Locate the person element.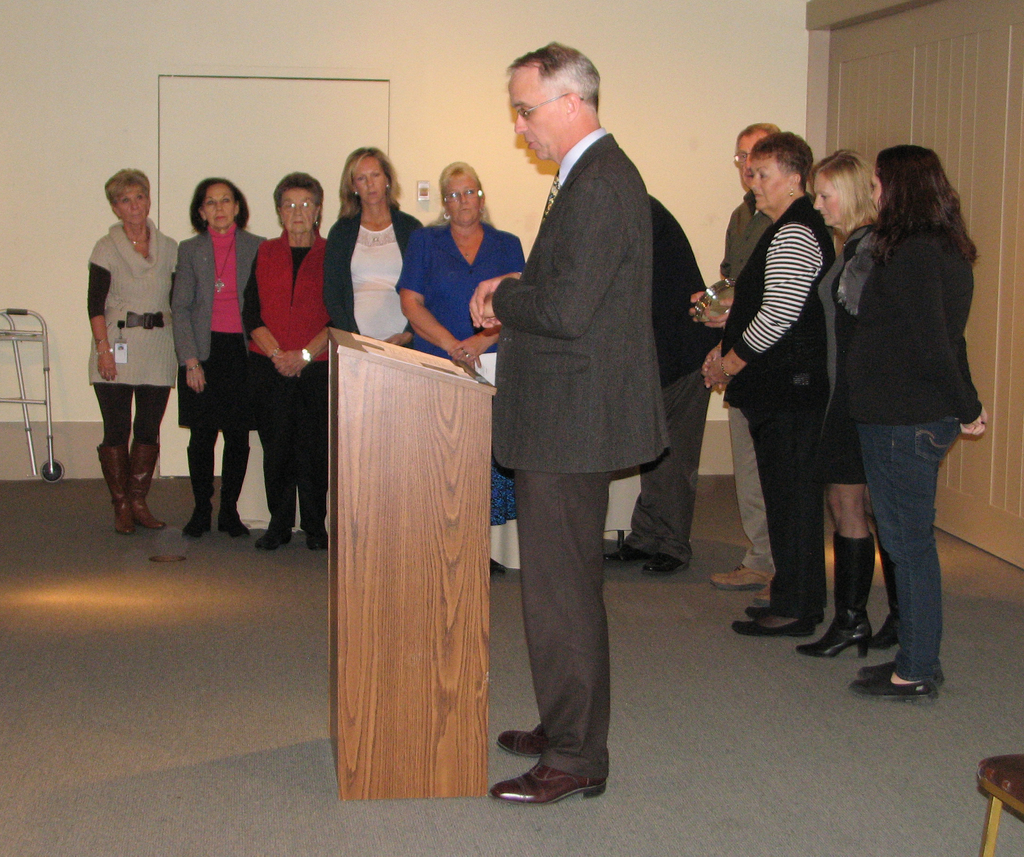
Element bbox: {"x1": 254, "y1": 174, "x2": 332, "y2": 551}.
